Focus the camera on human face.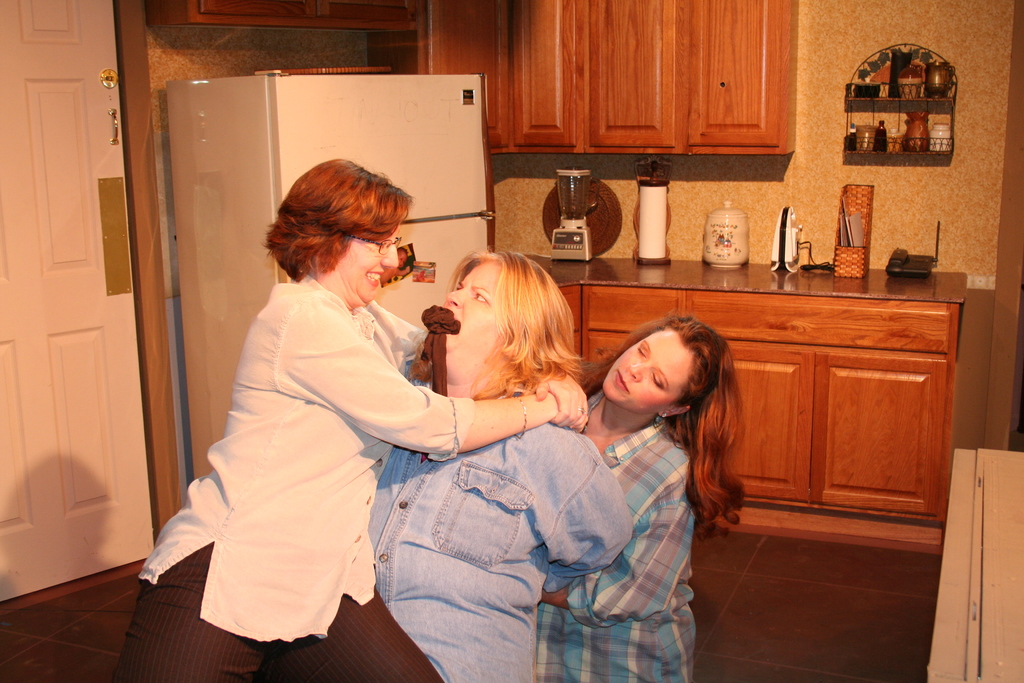
Focus region: region(442, 262, 504, 384).
